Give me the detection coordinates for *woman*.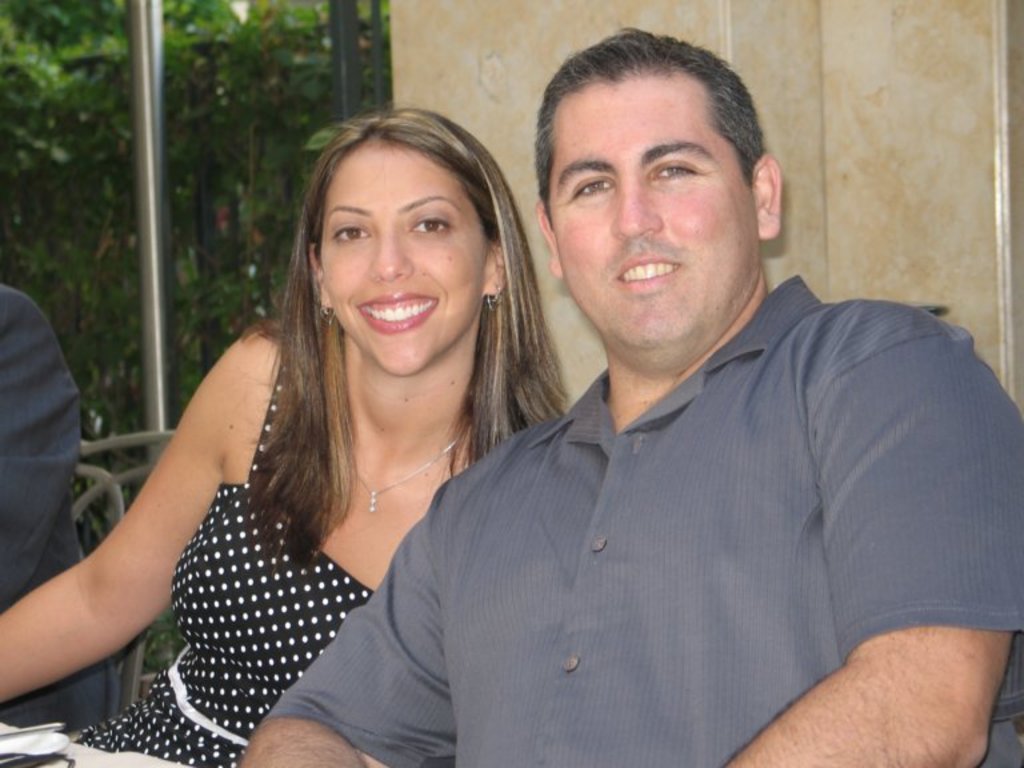
select_region(39, 88, 608, 767).
